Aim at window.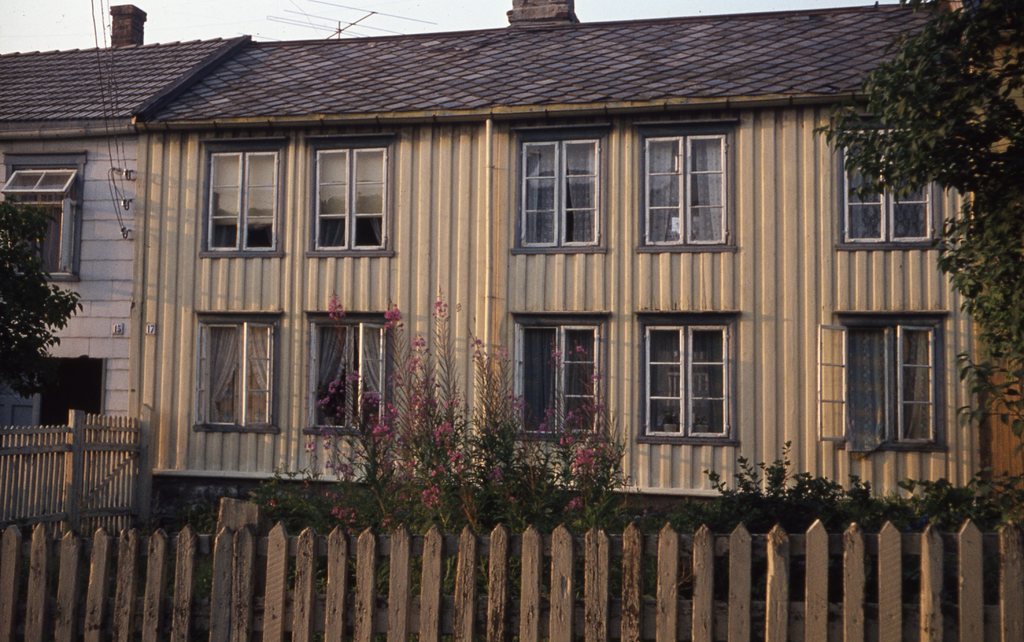
Aimed at 513,124,615,255.
